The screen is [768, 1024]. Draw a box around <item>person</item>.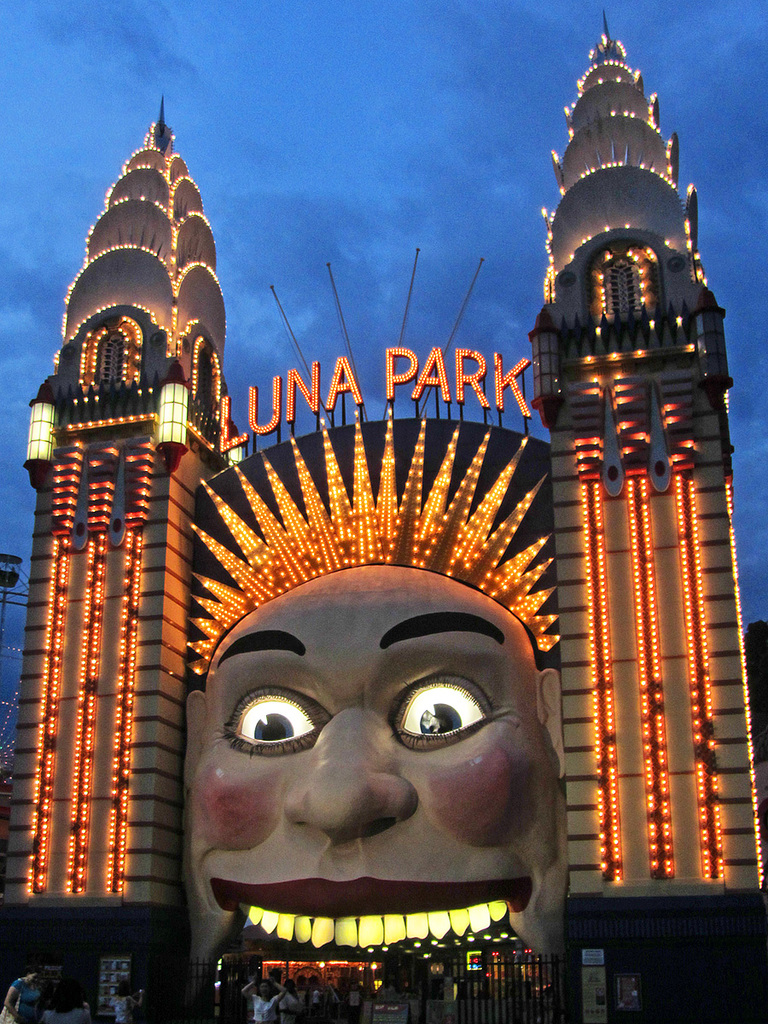
(left=105, top=981, right=141, bottom=1021).
